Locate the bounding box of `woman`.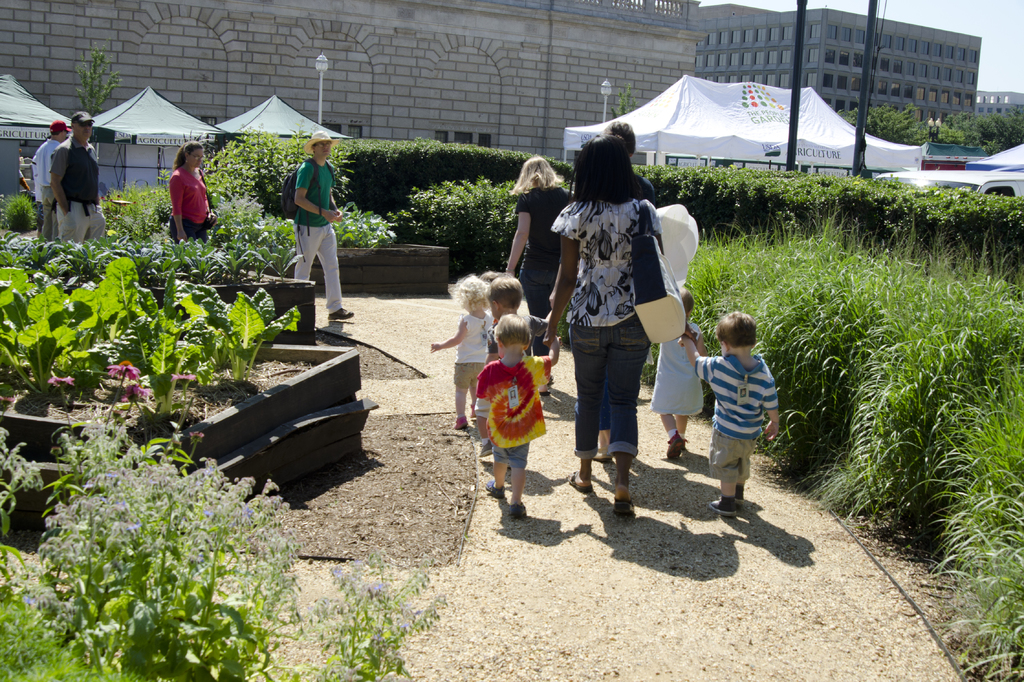
Bounding box: l=504, t=152, r=572, b=359.
